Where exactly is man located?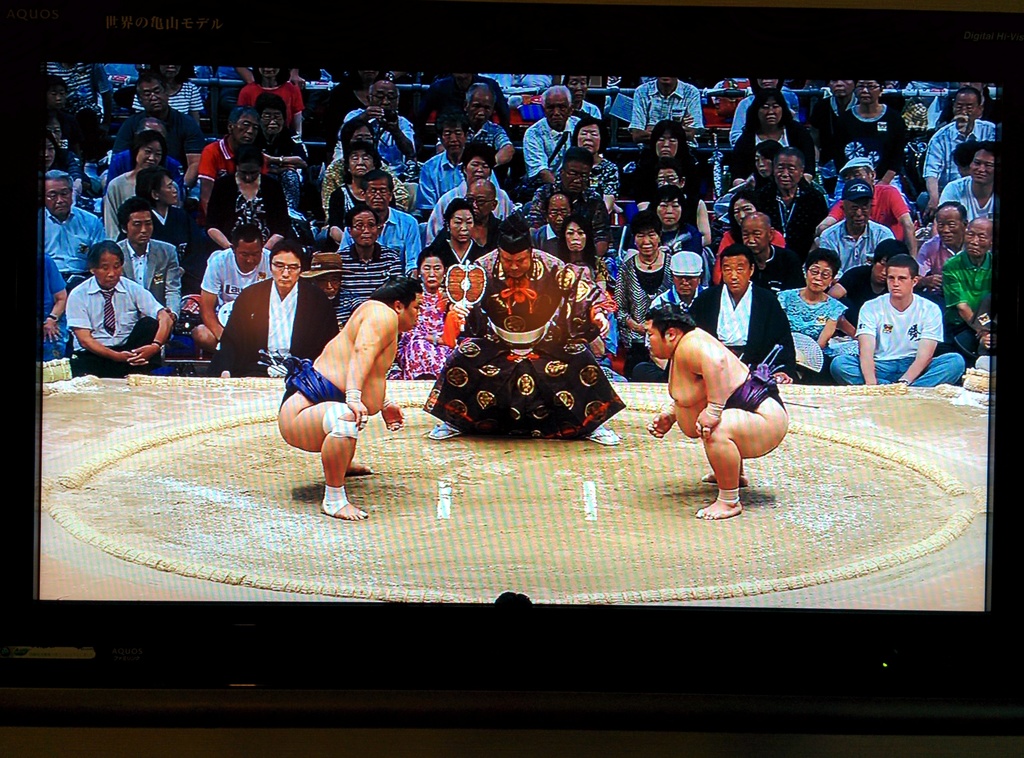
Its bounding box is rect(328, 170, 421, 284).
